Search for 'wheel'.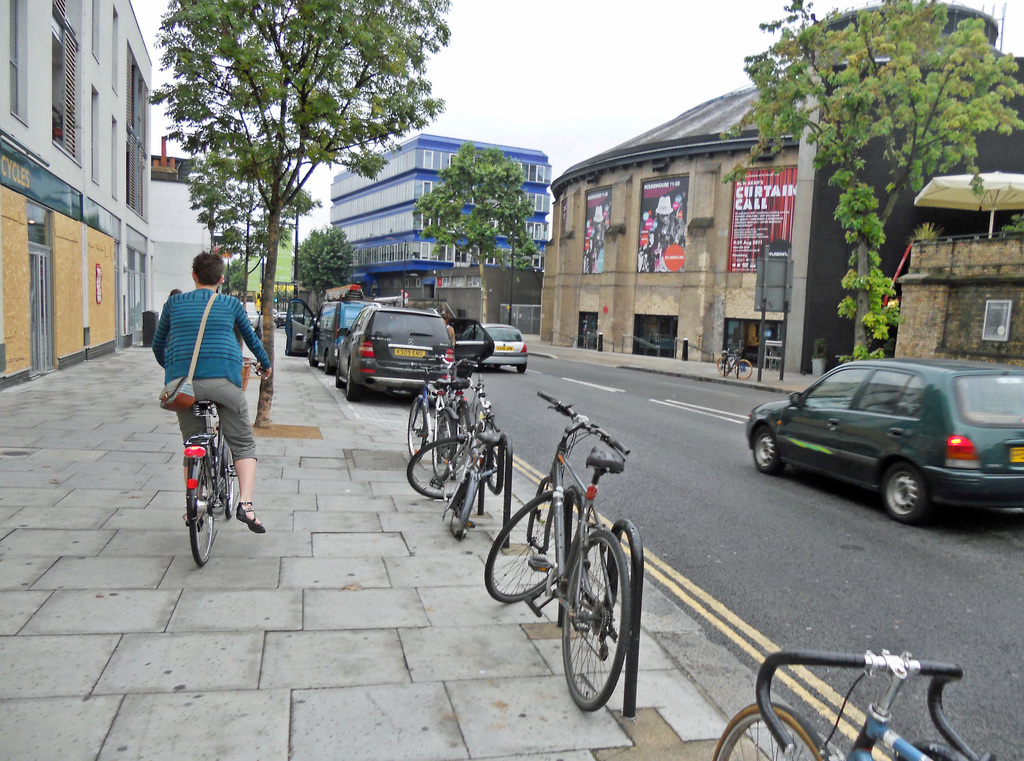
Found at 450,468,477,537.
